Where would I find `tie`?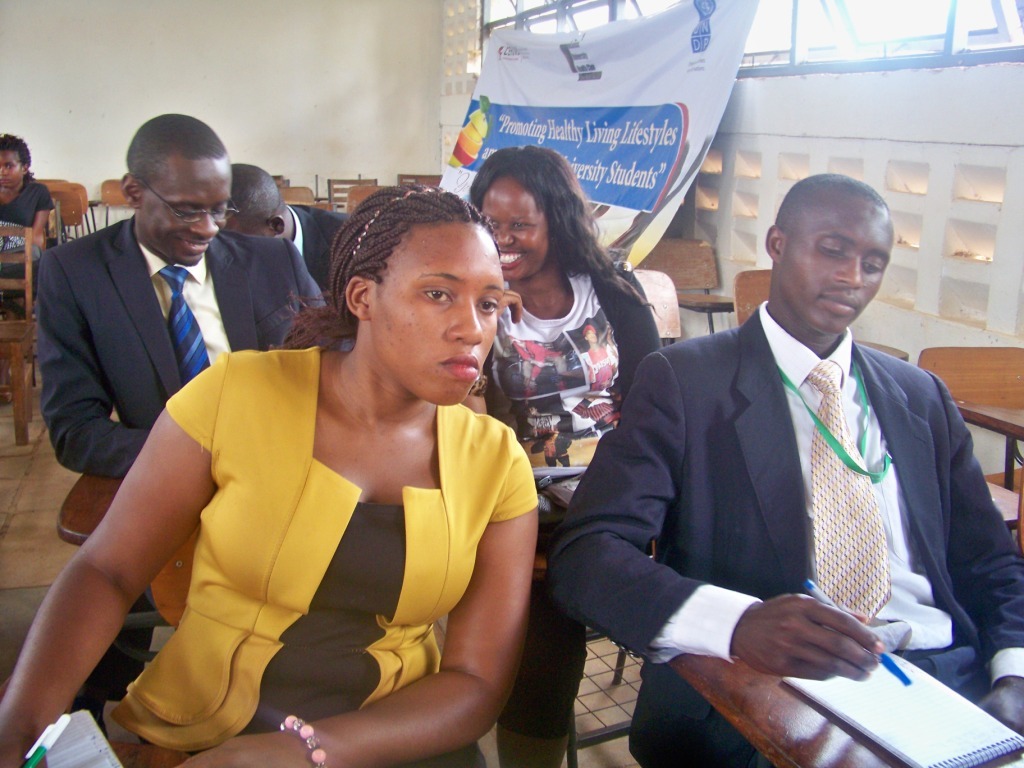
At crop(156, 263, 209, 392).
